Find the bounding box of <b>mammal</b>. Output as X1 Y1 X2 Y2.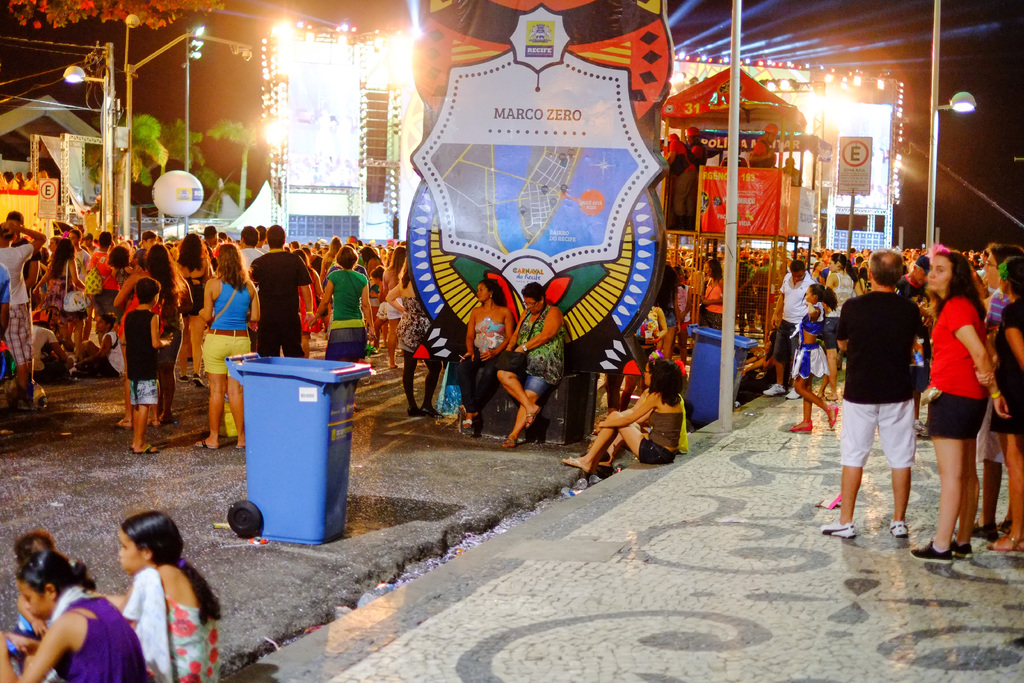
84 227 116 342.
